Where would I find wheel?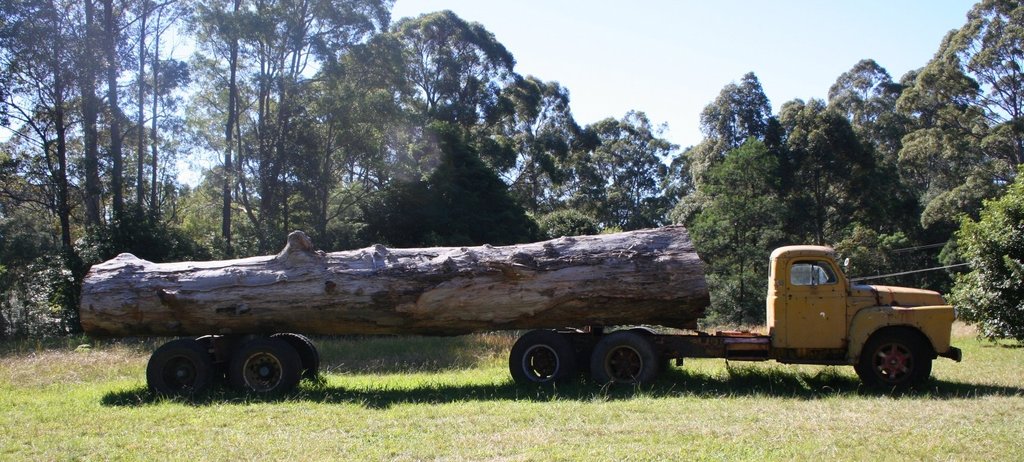
At <bbox>194, 336, 246, 391</bbox>.
